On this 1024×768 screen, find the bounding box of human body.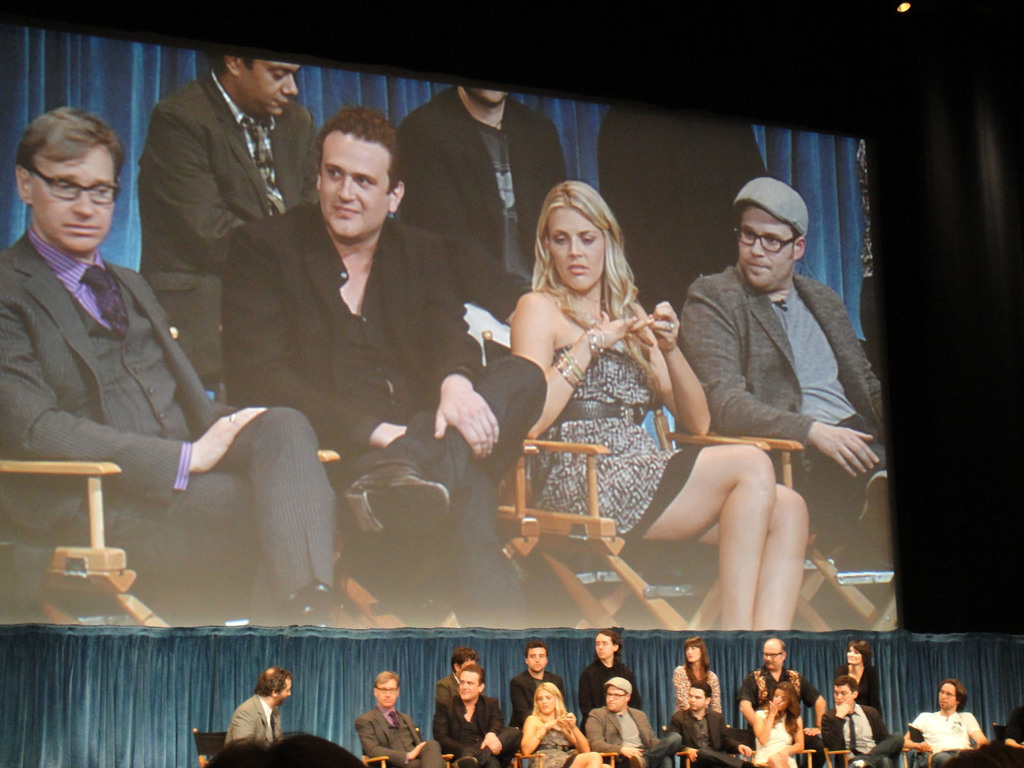
Bounding box: 513/671/561/712.
